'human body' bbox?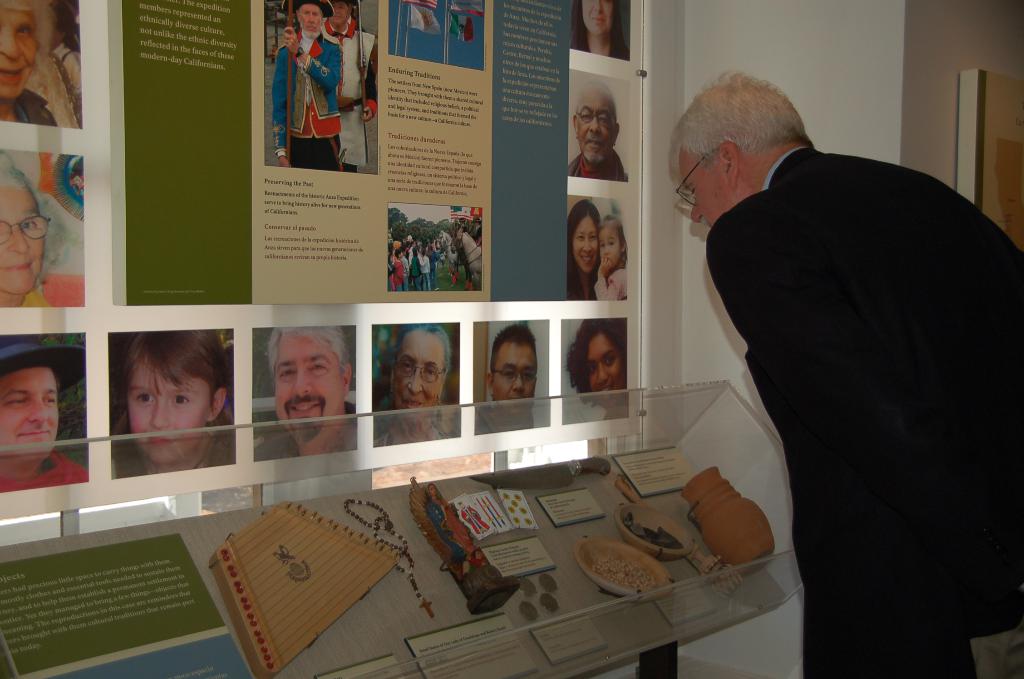
(592,256,627,300)
